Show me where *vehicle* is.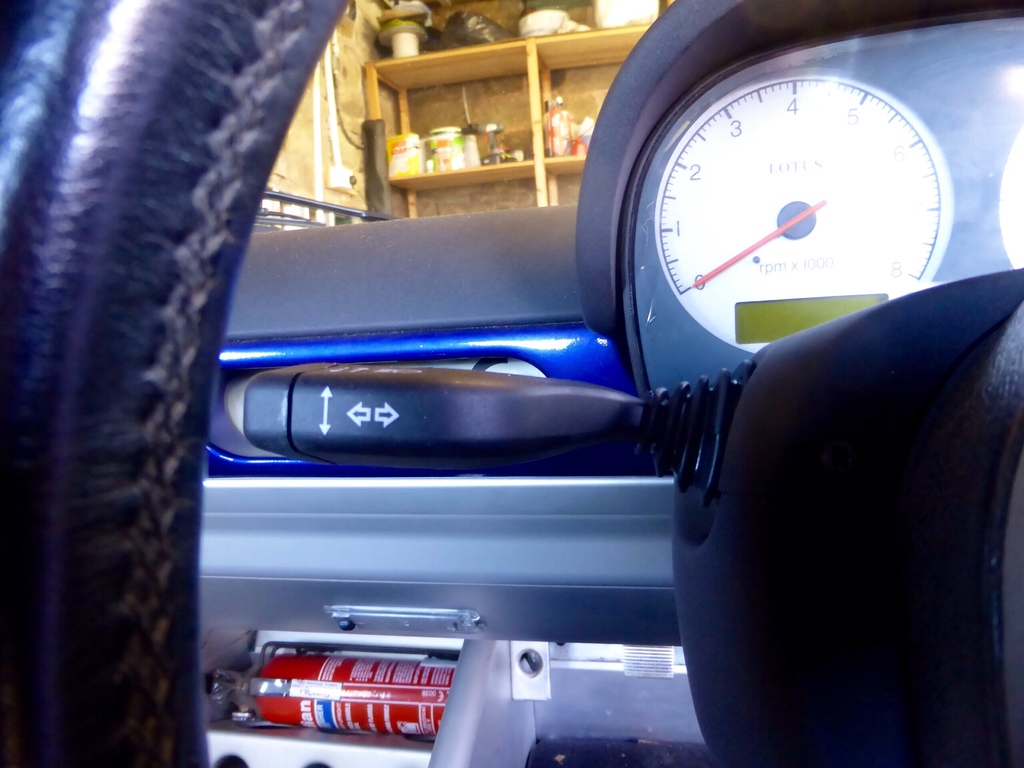
*vehicle* is at (0, 0, 1023, 767).
